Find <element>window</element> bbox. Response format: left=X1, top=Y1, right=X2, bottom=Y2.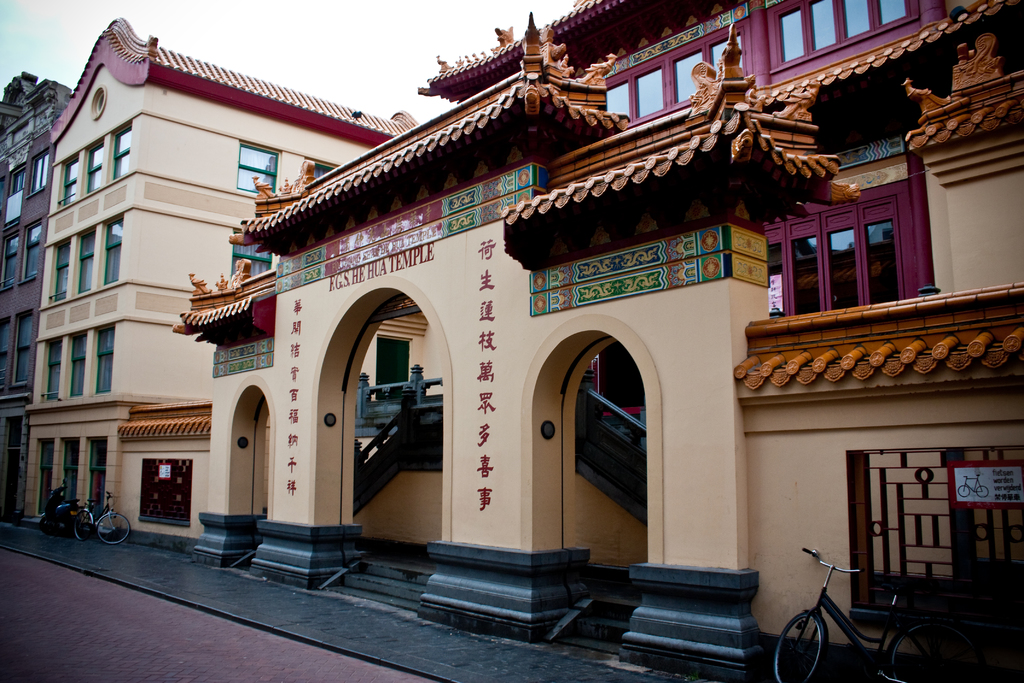
left=79, top=227, right=95, bottom=288.
